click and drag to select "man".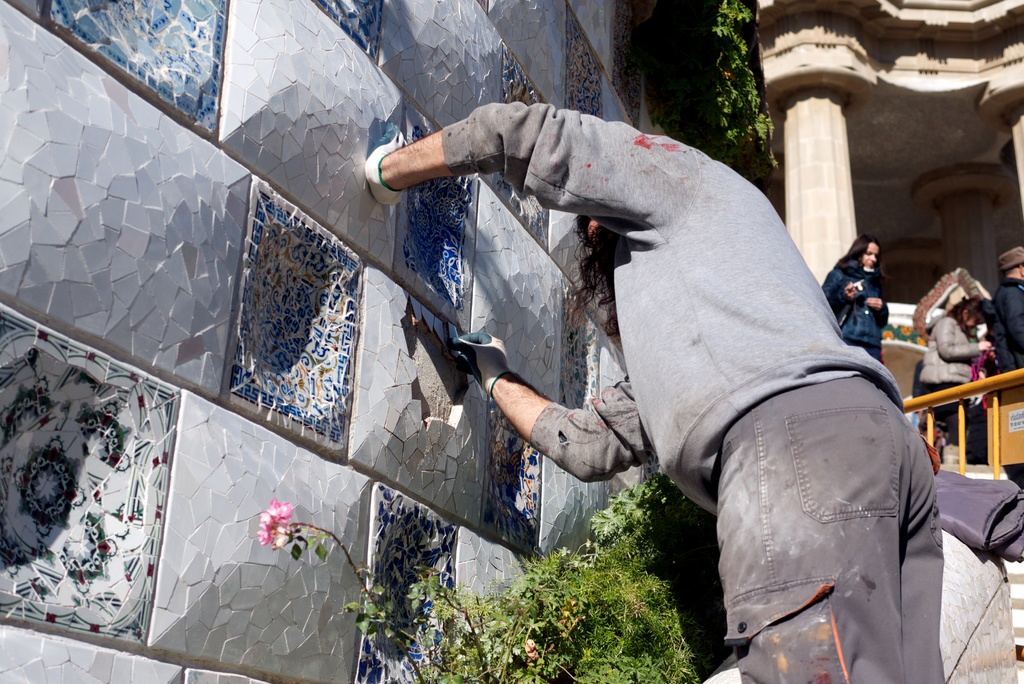
Selection: detection(365, 74, 933, 660).
